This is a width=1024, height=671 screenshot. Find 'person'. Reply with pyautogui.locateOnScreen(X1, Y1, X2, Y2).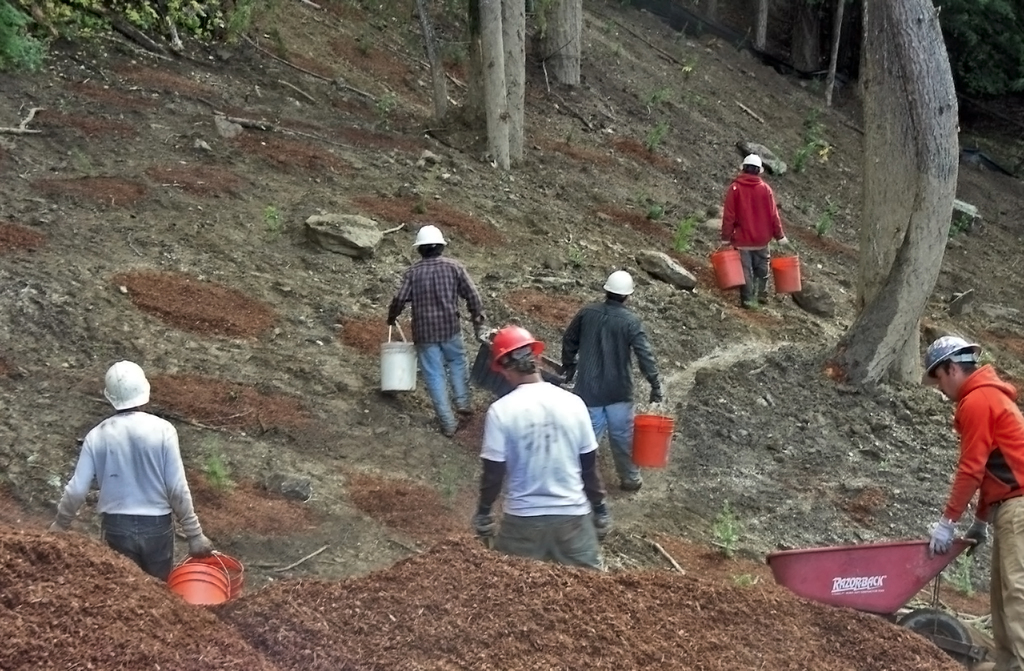
pyautogui.locateOnScreen(467, 325, 605, 577).
